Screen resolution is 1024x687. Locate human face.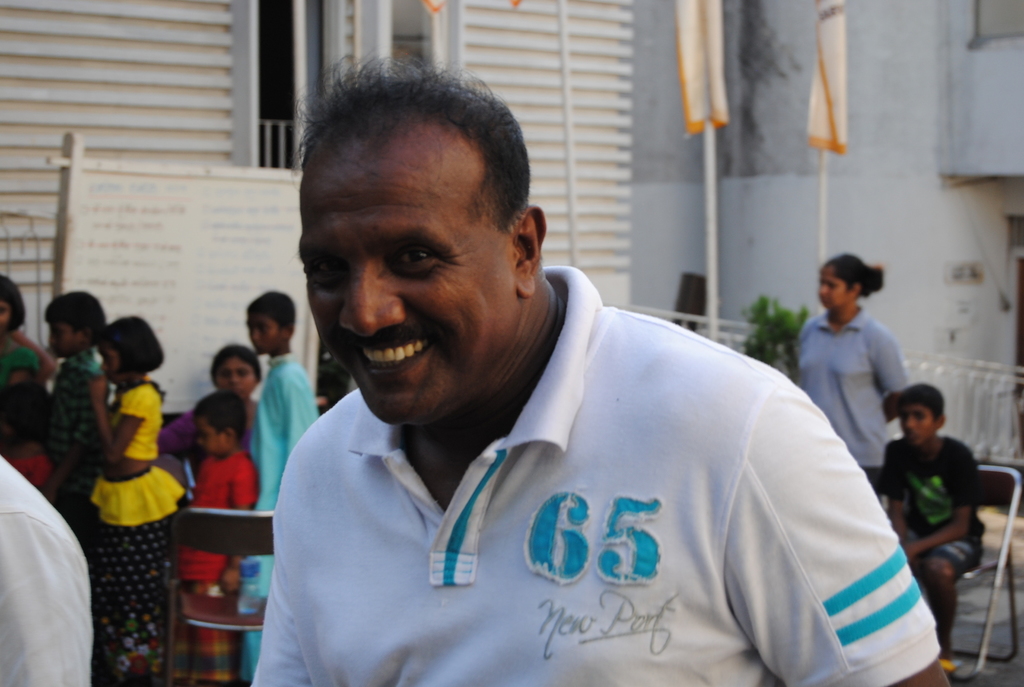
rect(54, 325, 79, 346).
